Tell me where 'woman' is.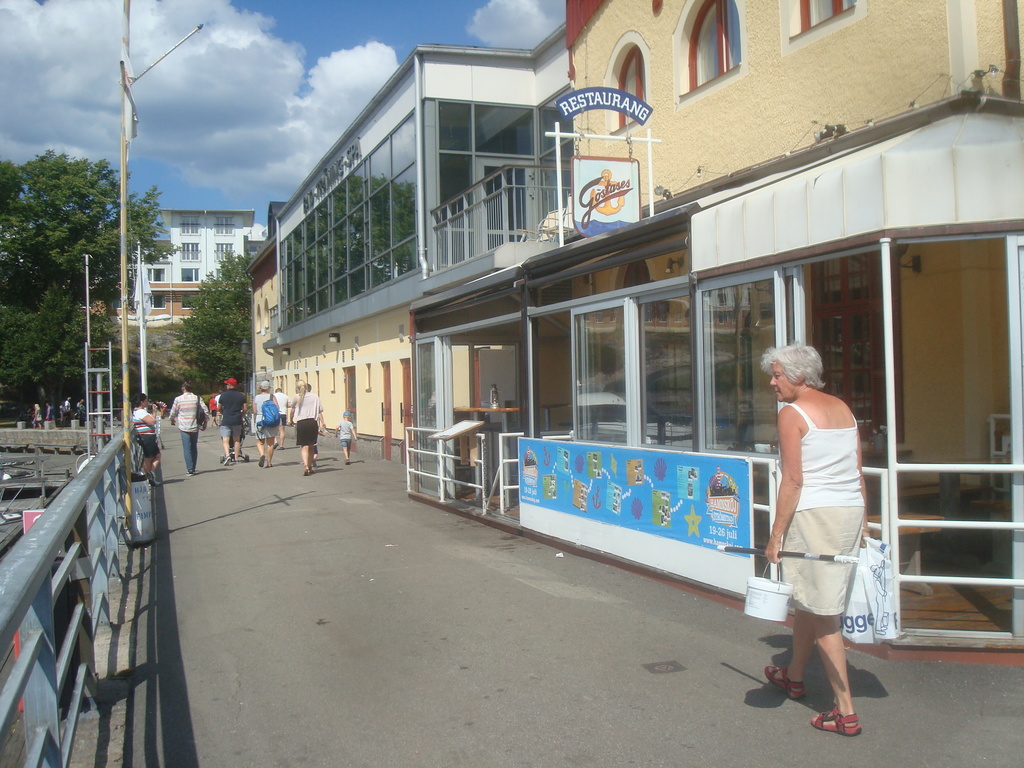
'woman' is at {"x1": 252, "y1": 381, "x2": 282, "y2": 460}.
